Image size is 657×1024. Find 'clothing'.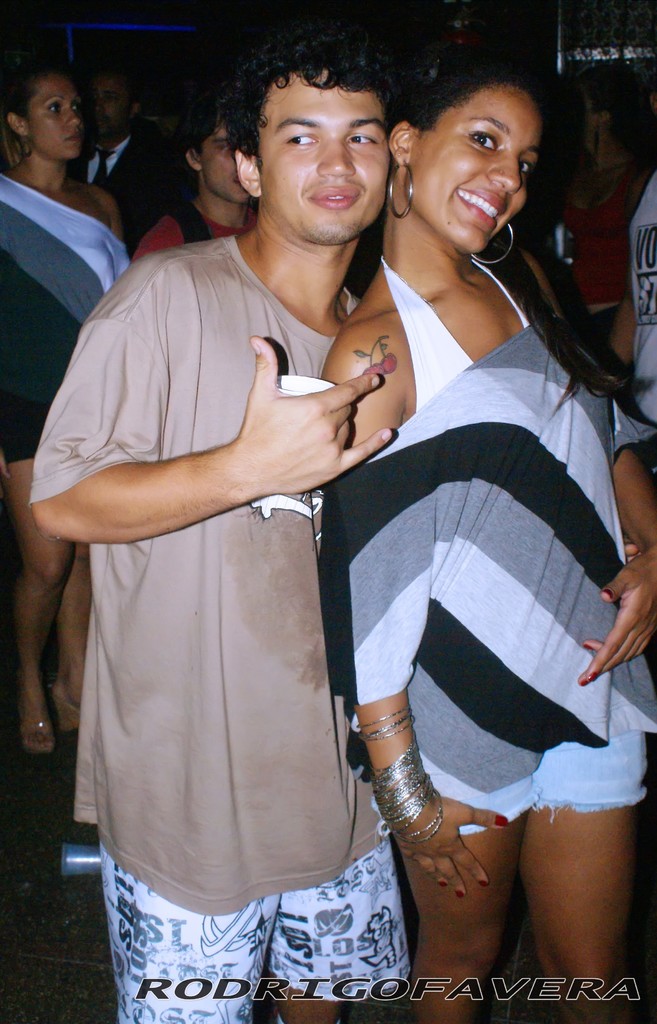
[128, 207, 256, 265].
